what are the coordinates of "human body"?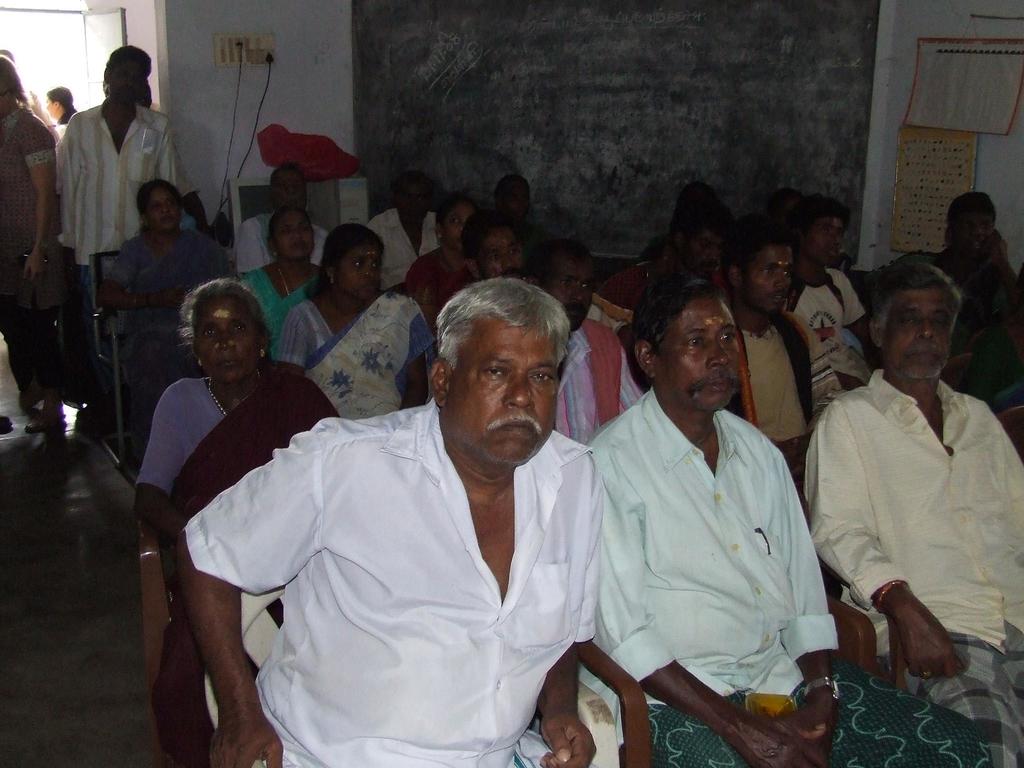
bbox(580, 282, 976, 767).
